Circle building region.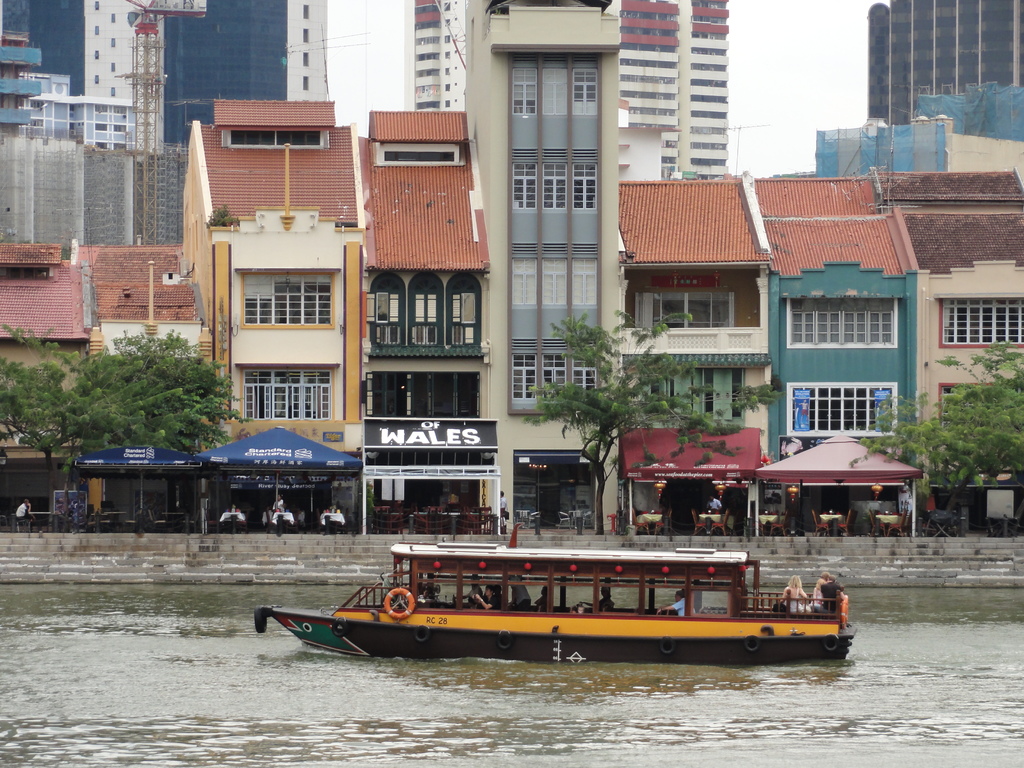
Region: detection(400, 0, 727, 178).
